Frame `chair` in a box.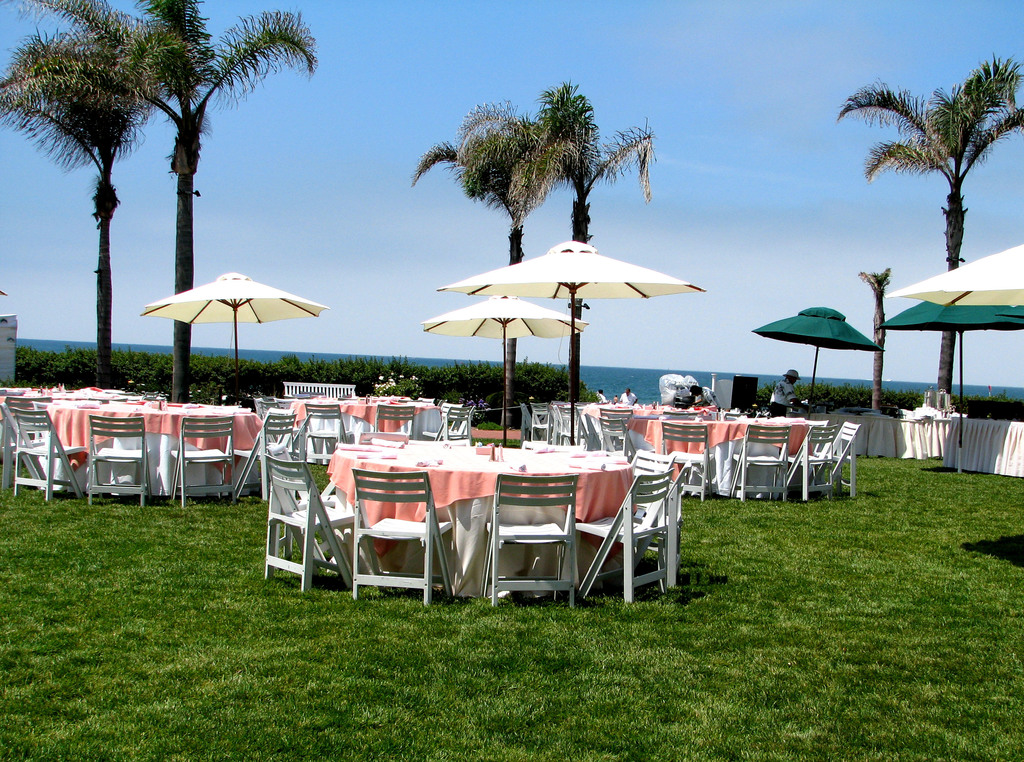
{"left": 787, "top": 424, "right": 840, "bottom": 501}.
